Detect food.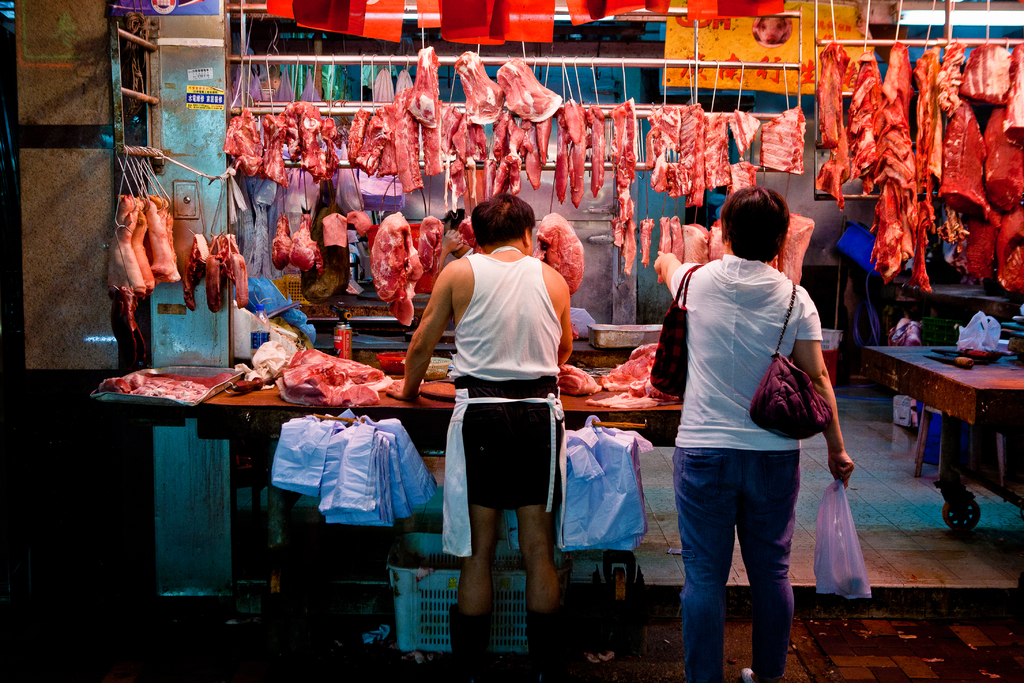
Detected at rect(321, 211, 351, 246).
